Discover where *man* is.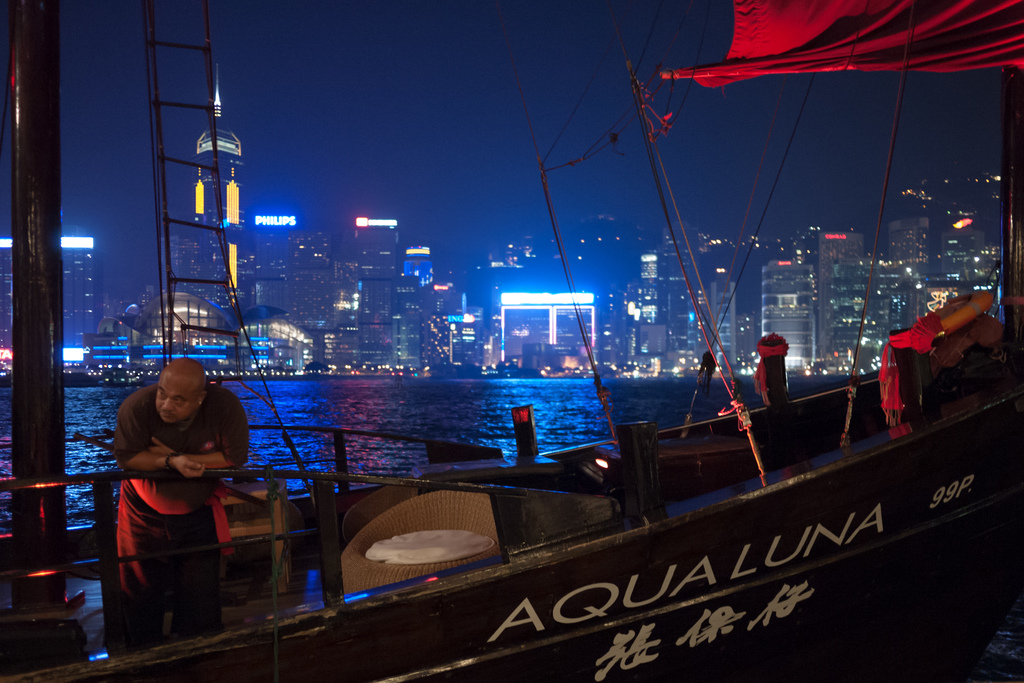
Discovered at <box>89,342,264,623</box>.
